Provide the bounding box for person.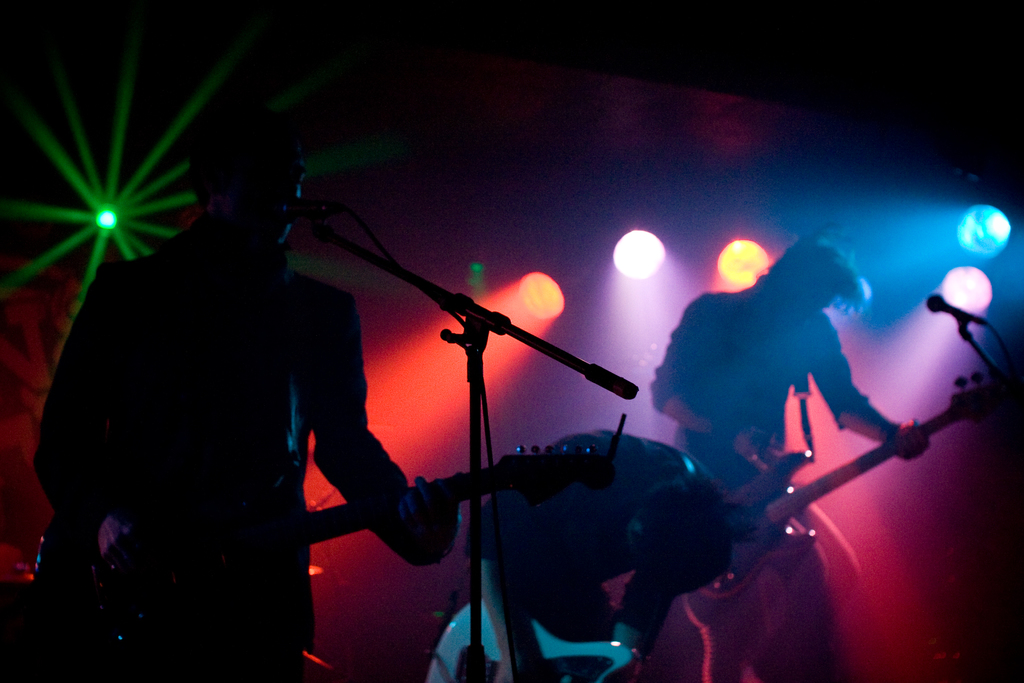
34:117:463:680.
